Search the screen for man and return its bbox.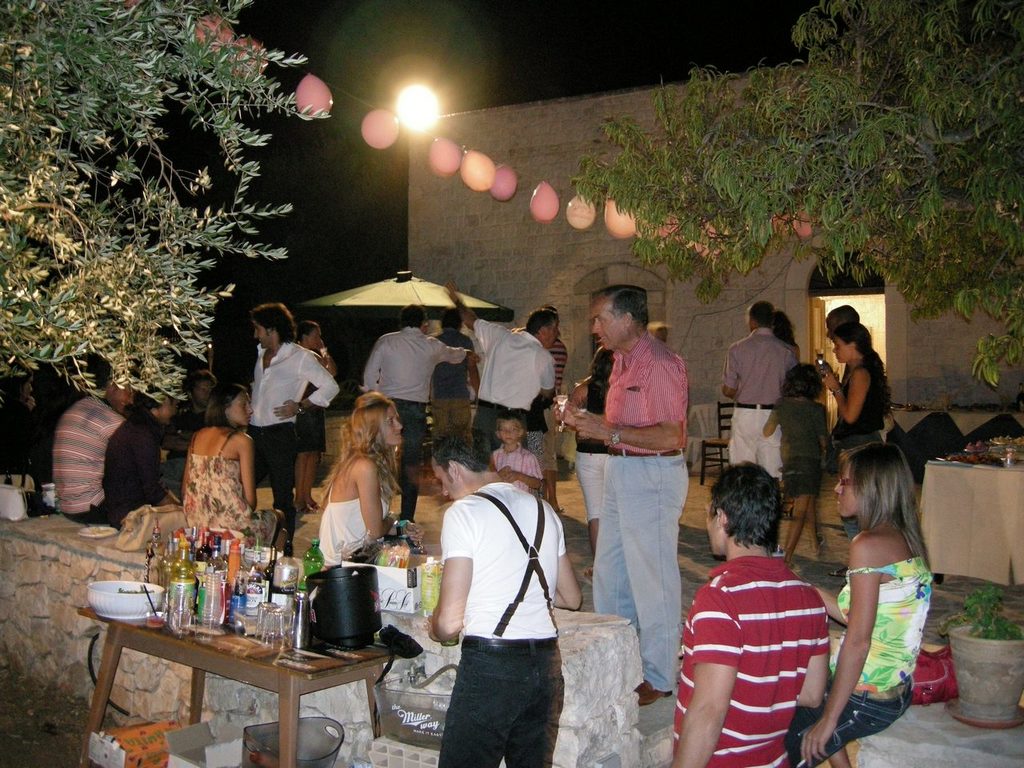
Found: region(442, 278, 556, 450).
